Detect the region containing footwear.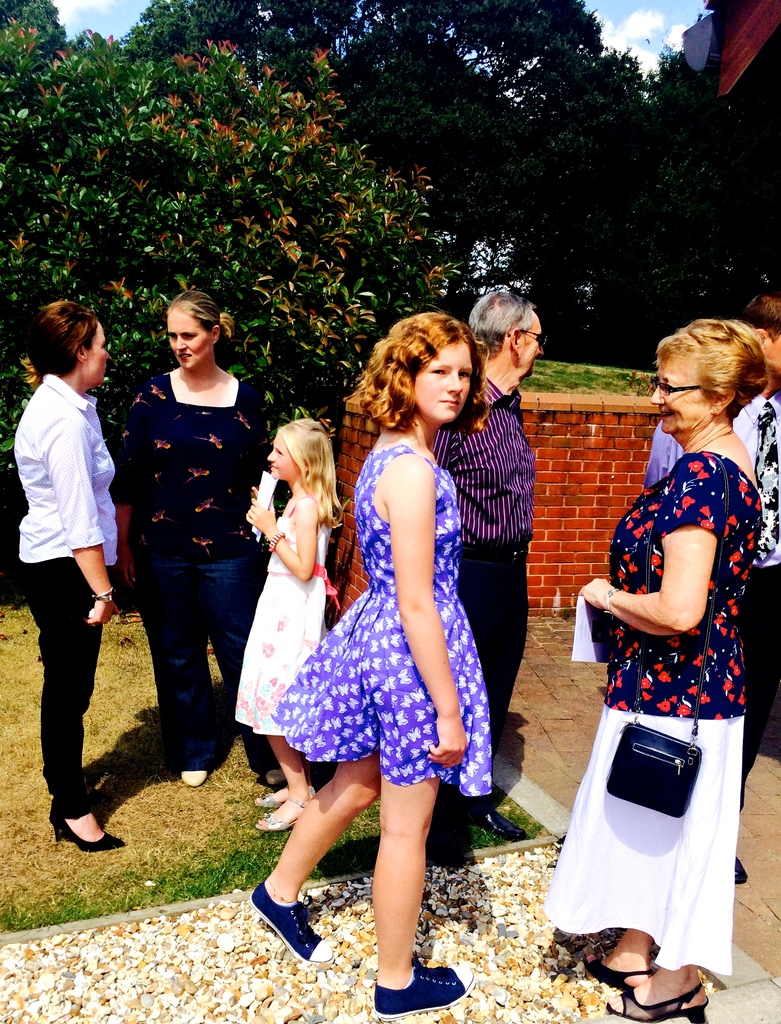
box=[730, 853, 751, 885].
